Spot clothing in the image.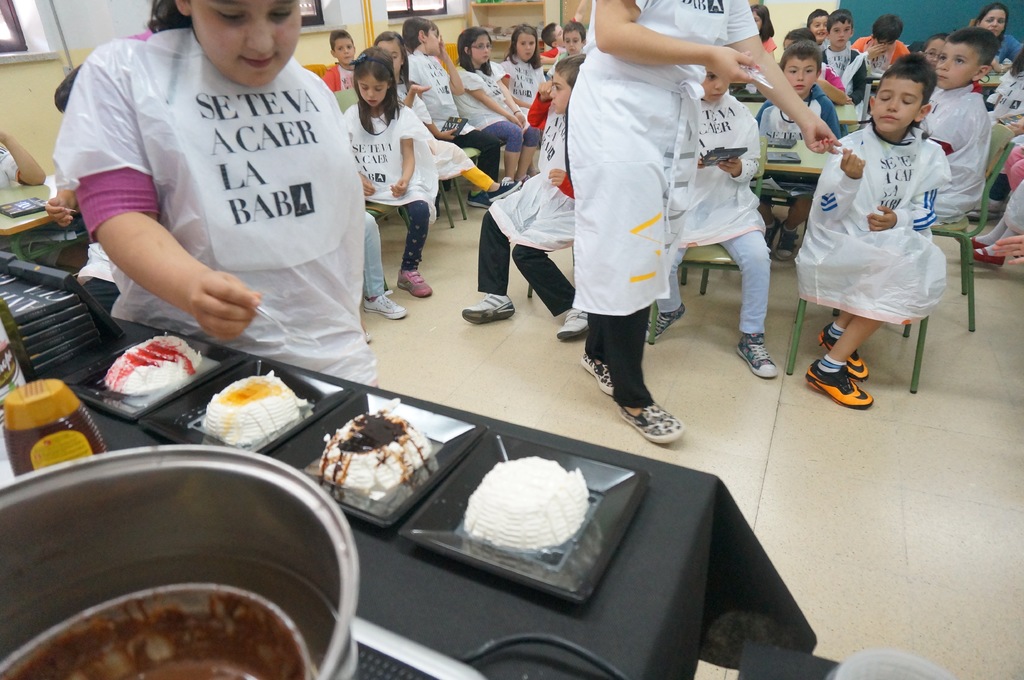
clothing found at 475:88:580:318.
